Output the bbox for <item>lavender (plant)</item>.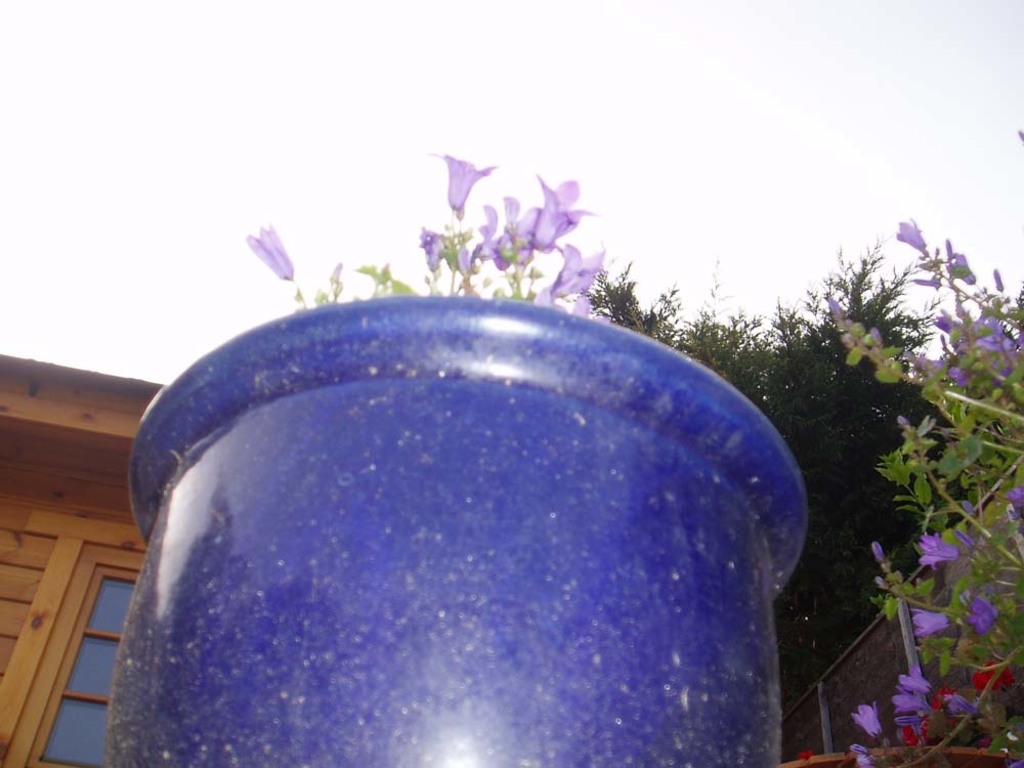
select_region(900, 672, 930, 691).
